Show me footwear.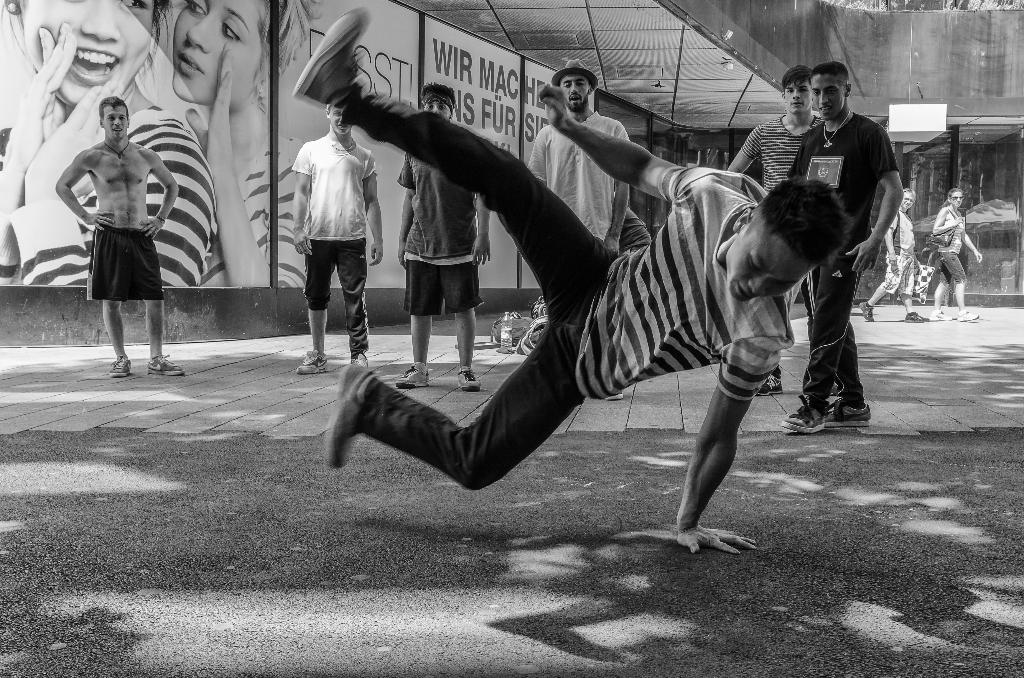
footwear is here: detection(107, 350, 134, 380).
